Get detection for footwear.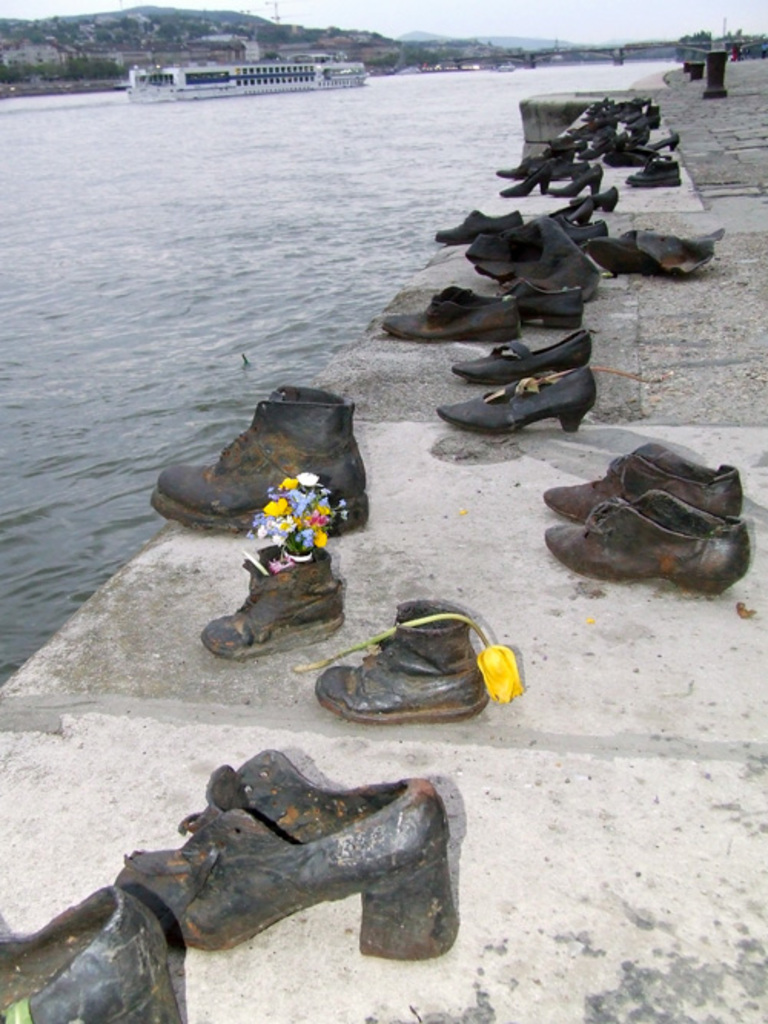
Detection: [144,384,375,534].
